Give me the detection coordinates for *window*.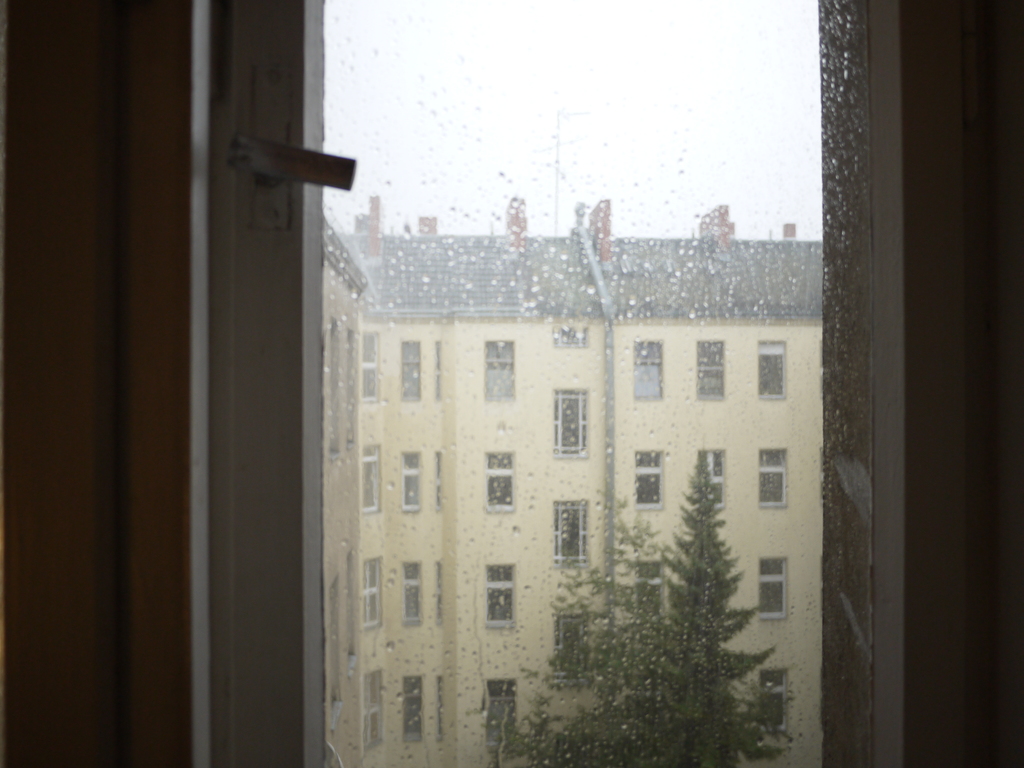
[398,452,422,515].
